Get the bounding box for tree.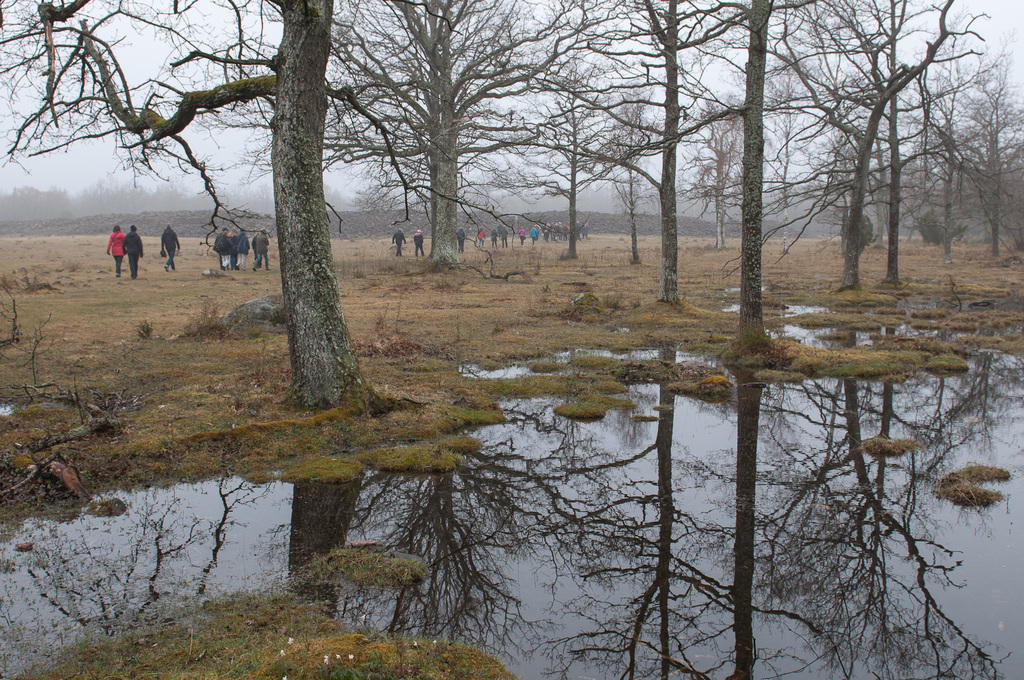
x1=616, y1=0, x2=987, y2=354.
